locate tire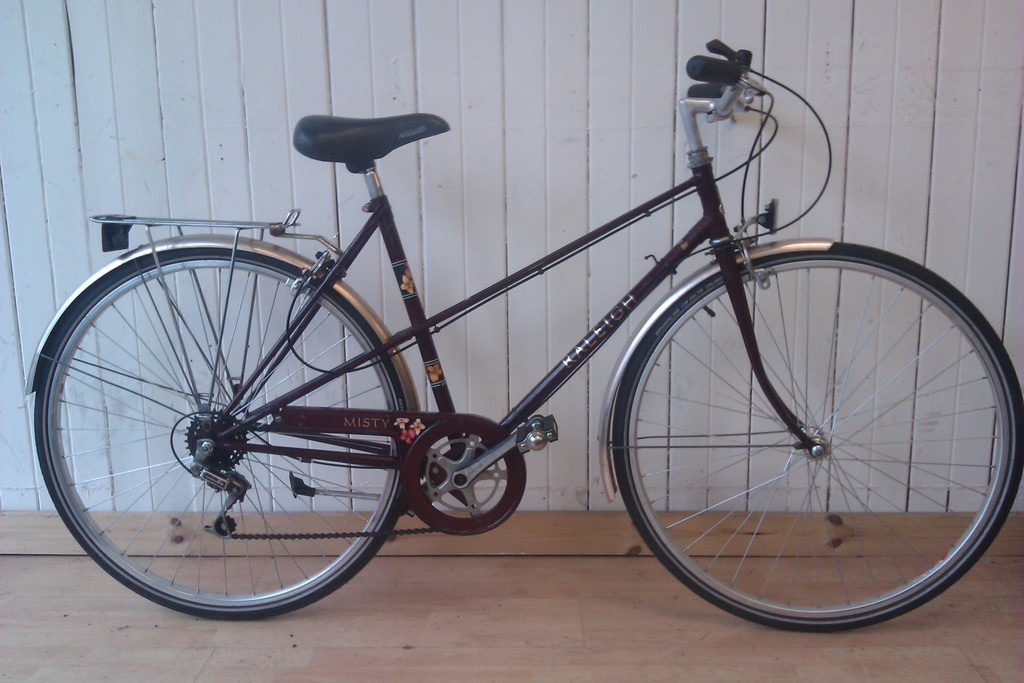
crop(608, 244, 1018, 632)
